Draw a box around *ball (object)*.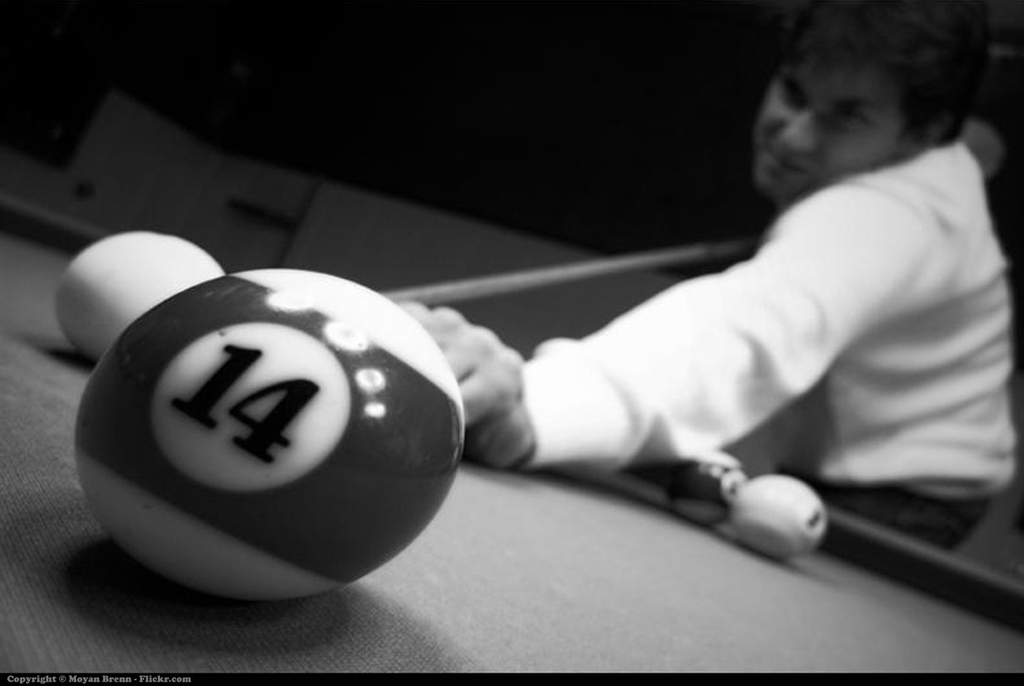
[left=662, top=449, right=747, bottom=526].
